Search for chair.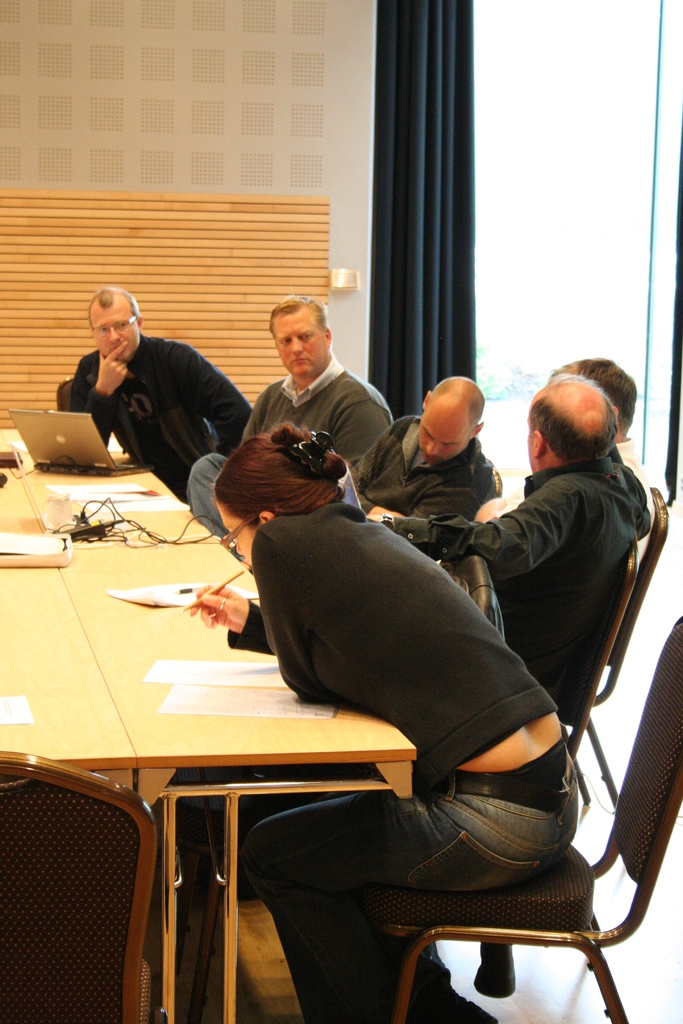
Found at 433, 556, 486, 622.
